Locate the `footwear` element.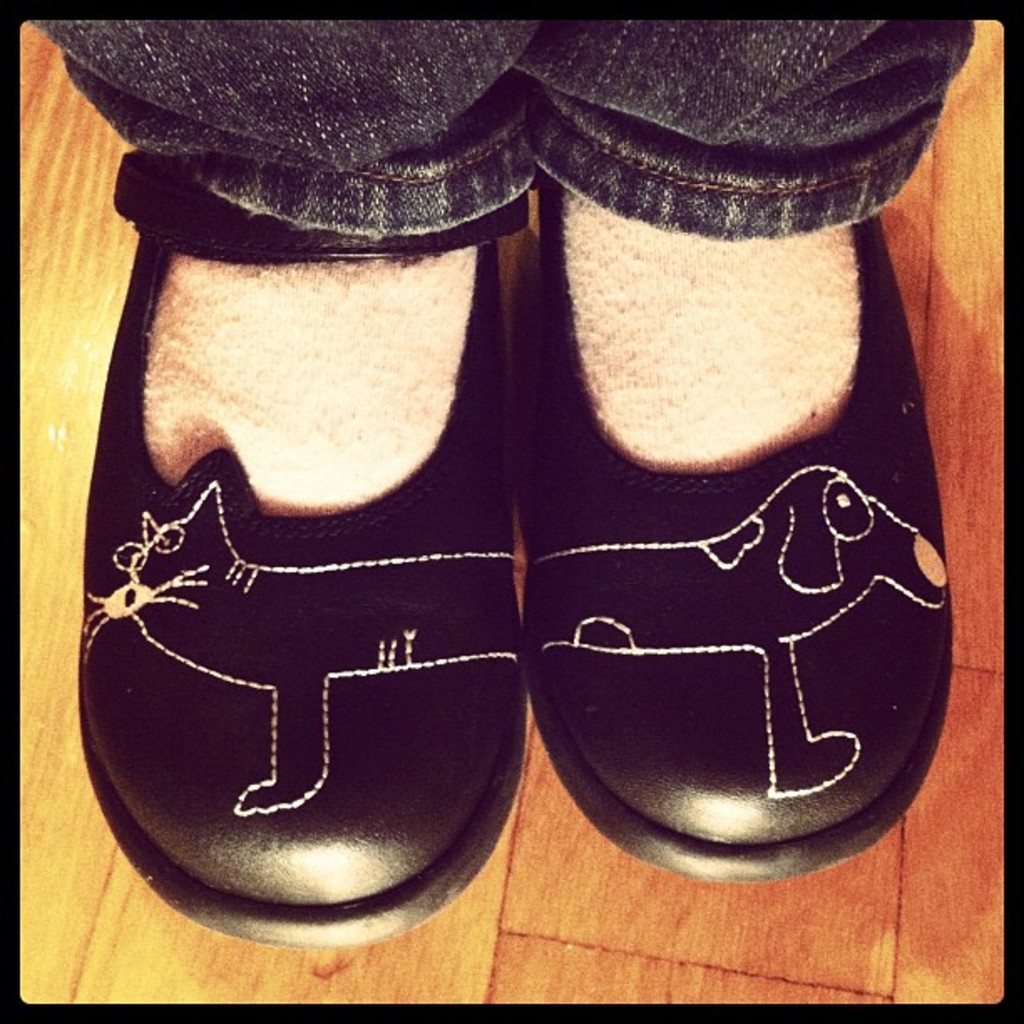
Element bbox: <region>104, 147, 545, 914</region>.
